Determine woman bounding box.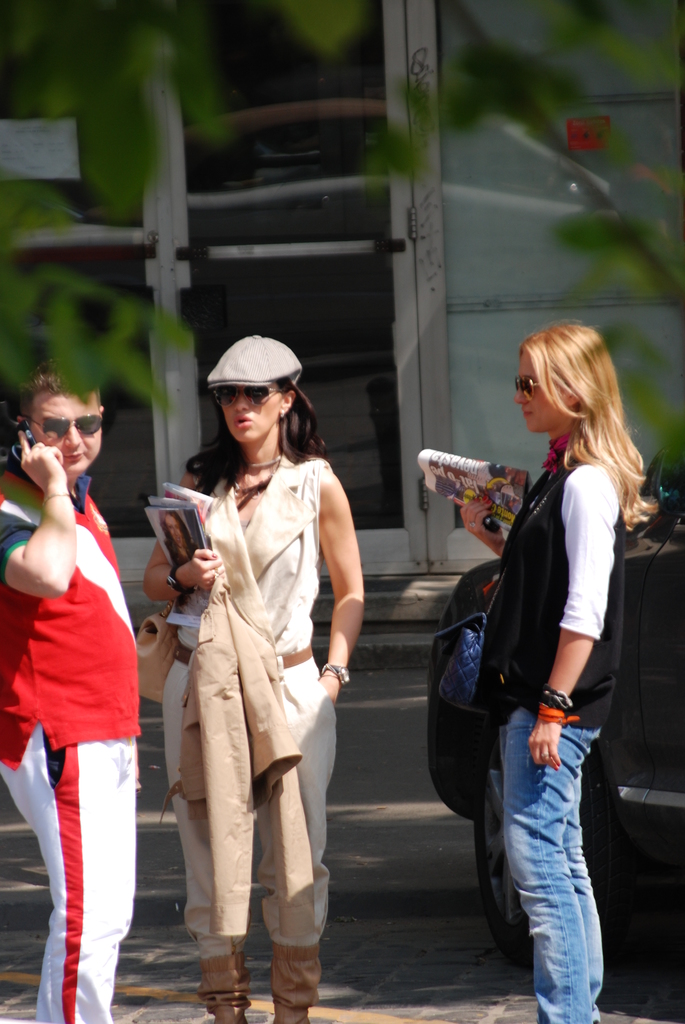
Determined: l=456, t=319, r=647, b=1023.
